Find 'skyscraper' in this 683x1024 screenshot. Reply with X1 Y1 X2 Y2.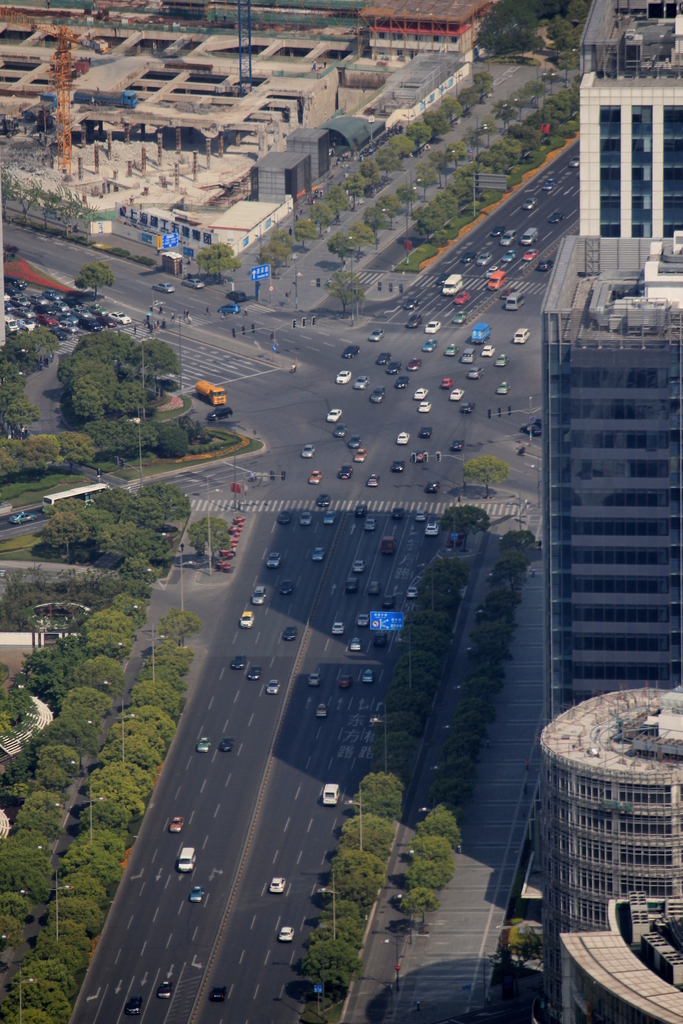
540 220 682 703.
